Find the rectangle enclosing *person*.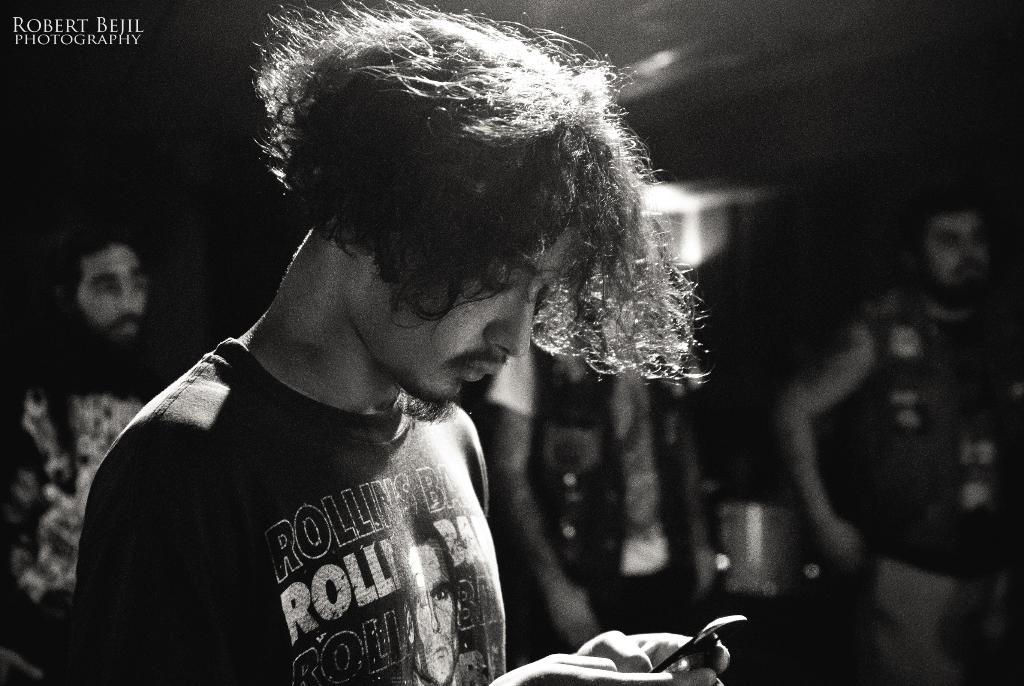
<region>0, 229, 184, 685</region>.
